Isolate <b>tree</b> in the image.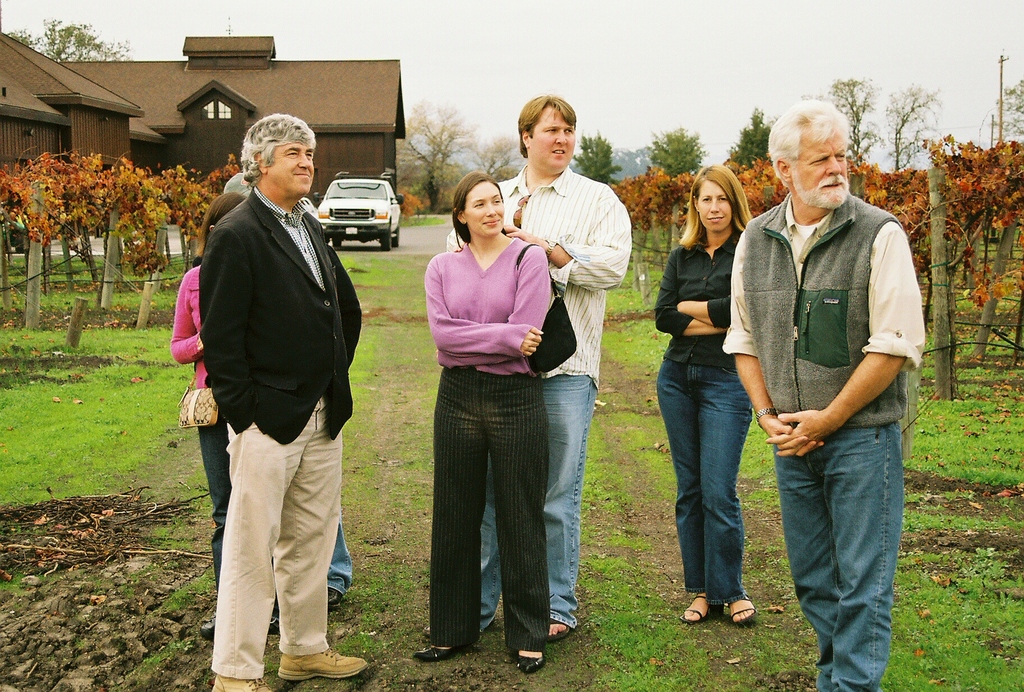
Isolated region: <bbox>0, 10, 125, 70</bbox>.
